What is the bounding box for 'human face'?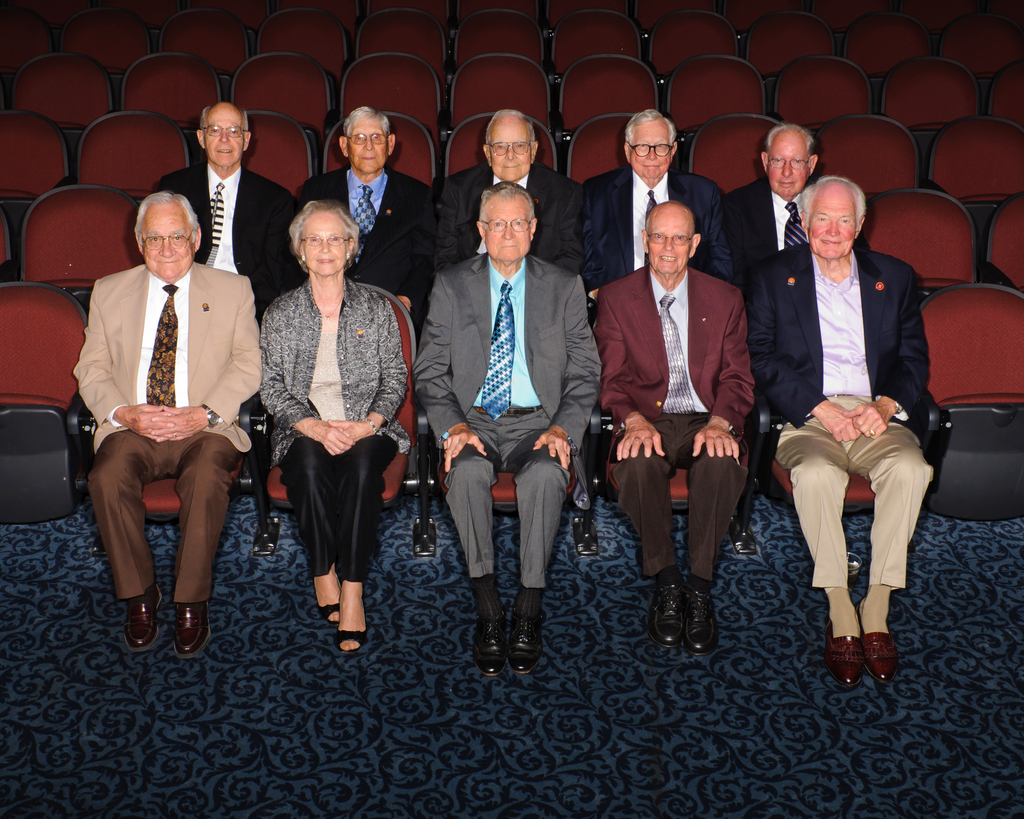
l=812, t=182, r=854, b=259.
